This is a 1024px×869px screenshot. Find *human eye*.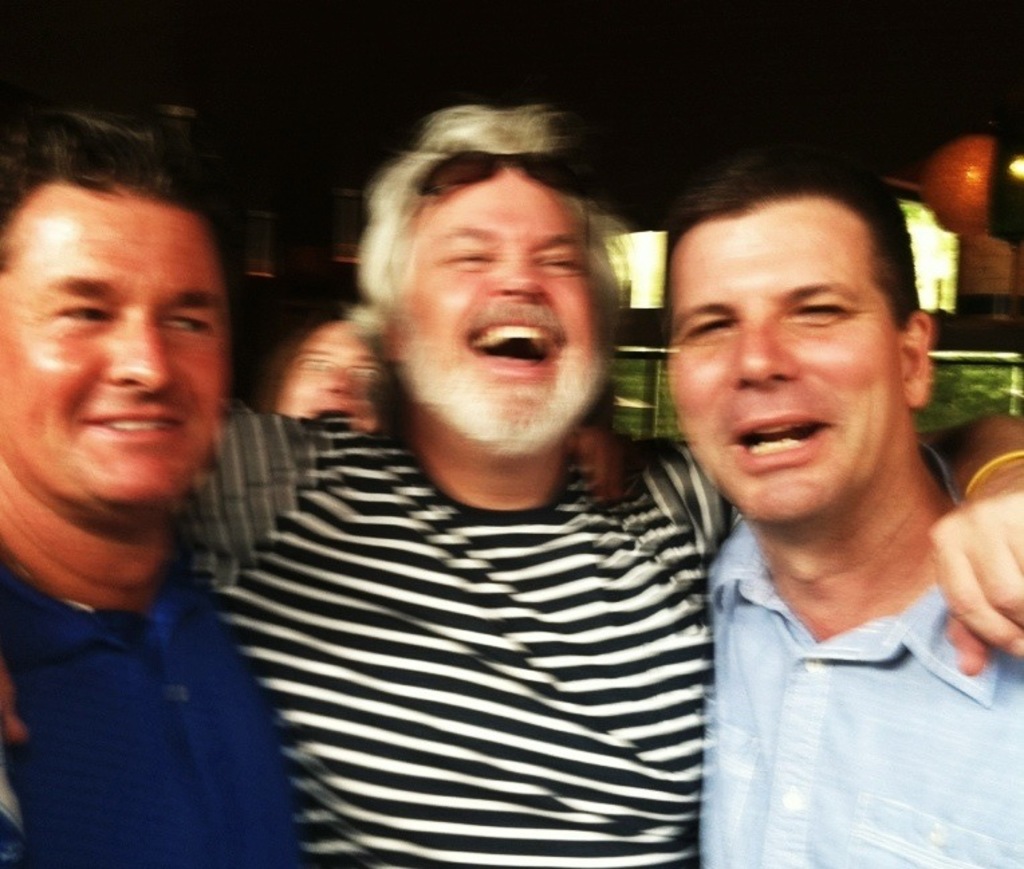
Bounding box: region(677, 311, 739, 341).
